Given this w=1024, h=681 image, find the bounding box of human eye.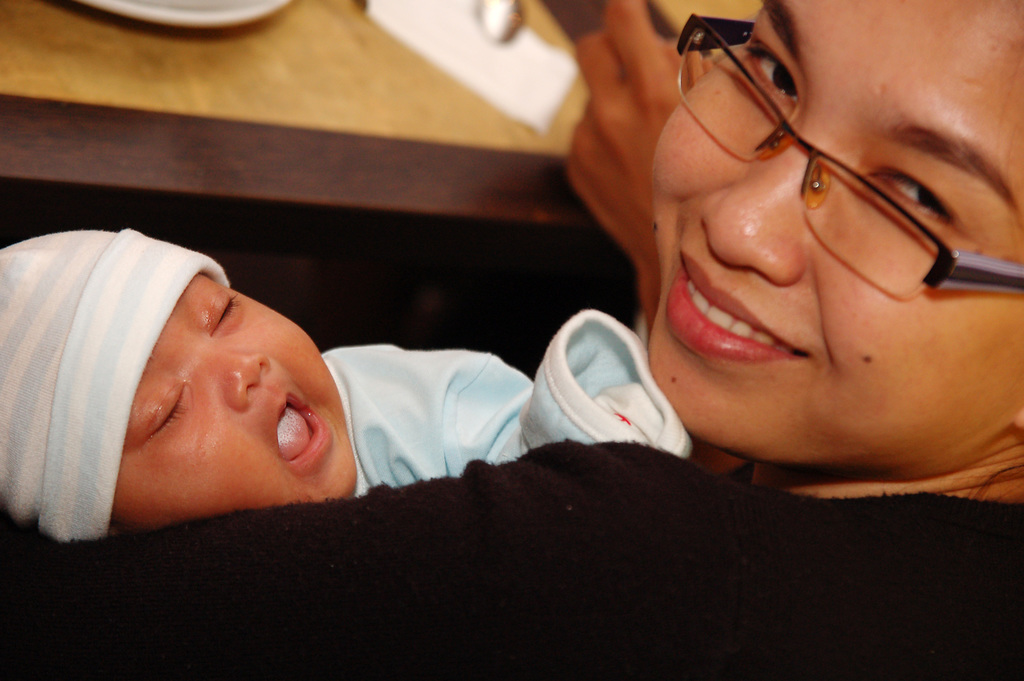
locate(141, 370, 189, 445).
